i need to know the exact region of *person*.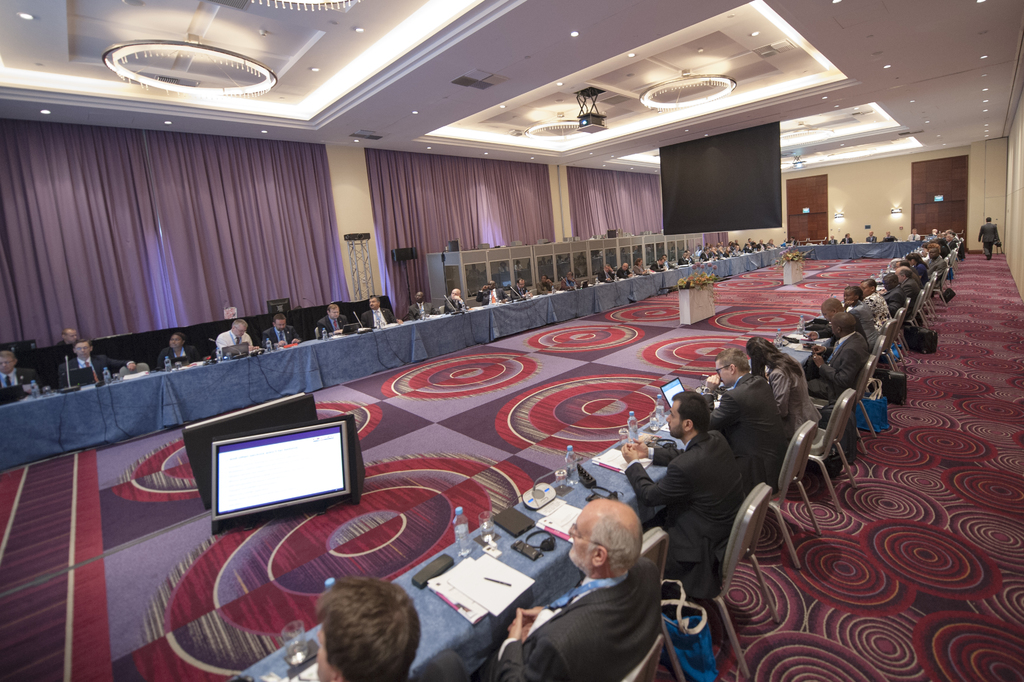
Region: [600, 263, 618, 288].
